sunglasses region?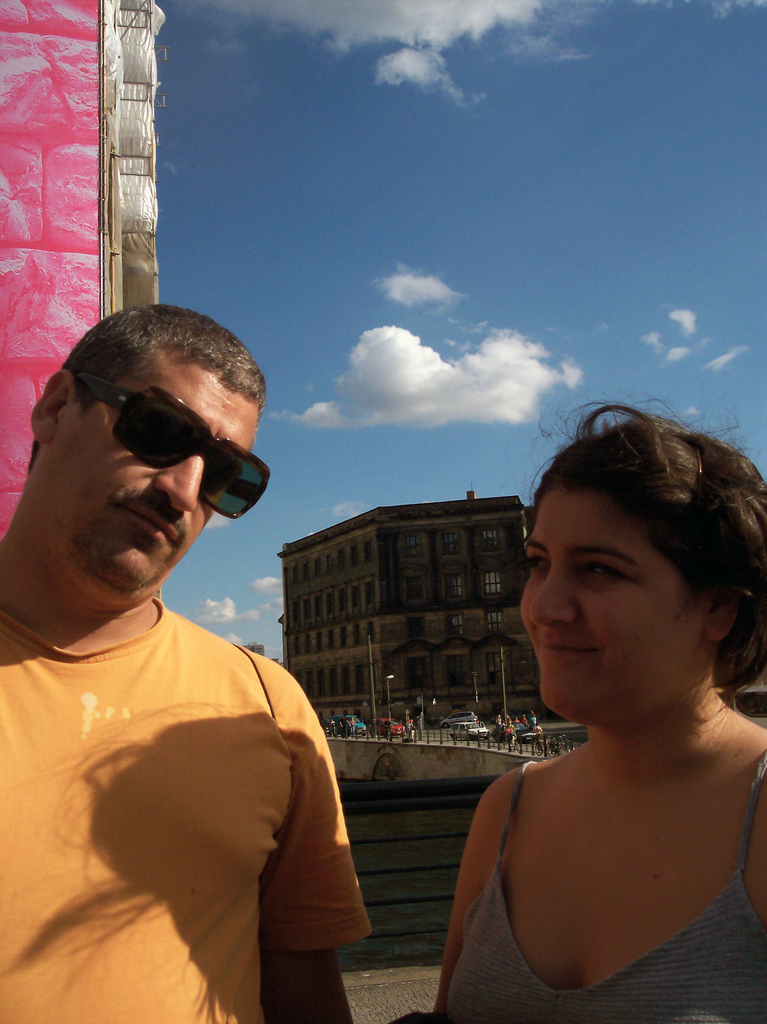
locate(70, 378, 289, 533)
